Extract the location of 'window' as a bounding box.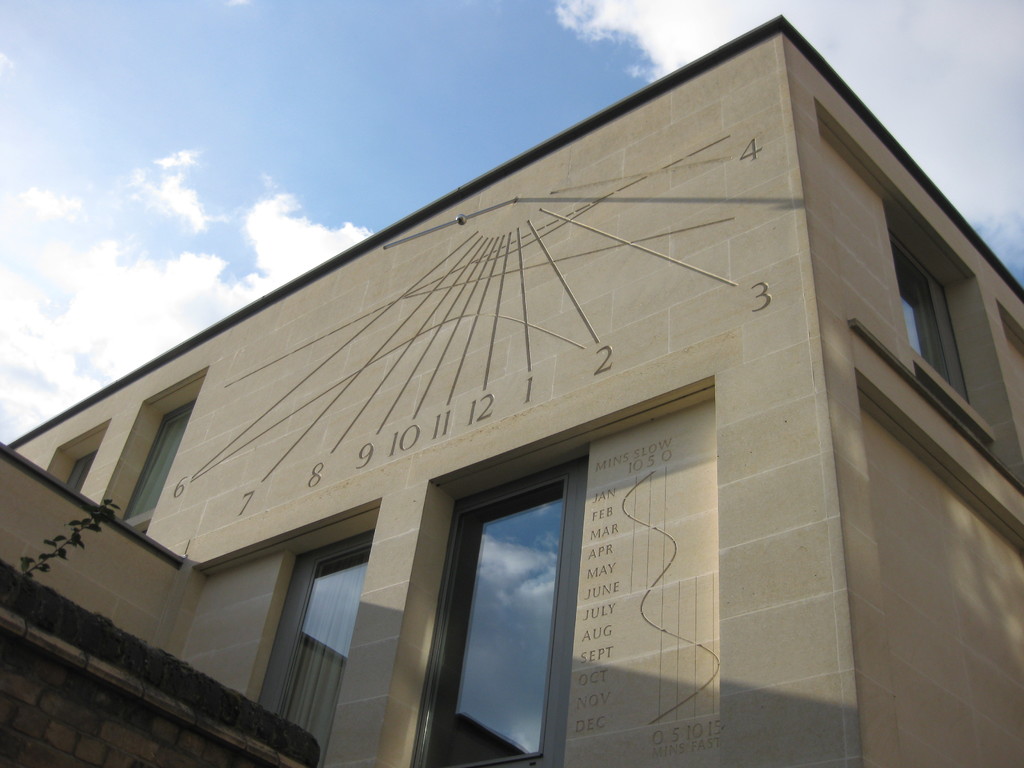
<box>884,230,969,403</box>.
